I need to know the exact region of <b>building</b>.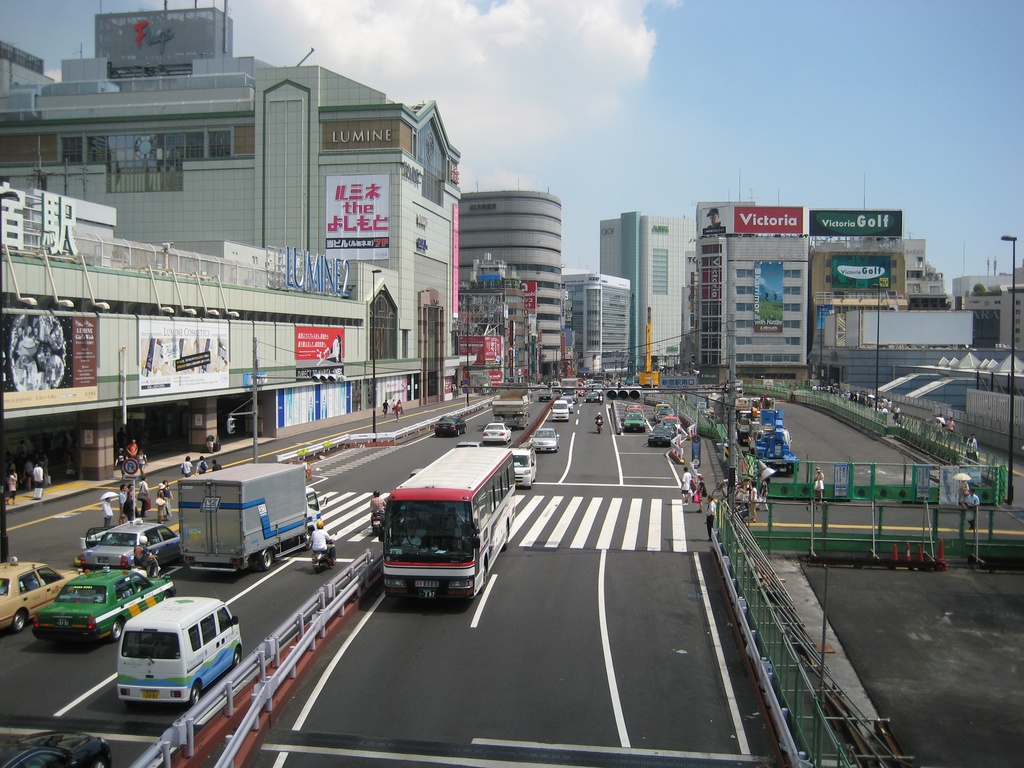
Region: (690, 237, 810, 367).
